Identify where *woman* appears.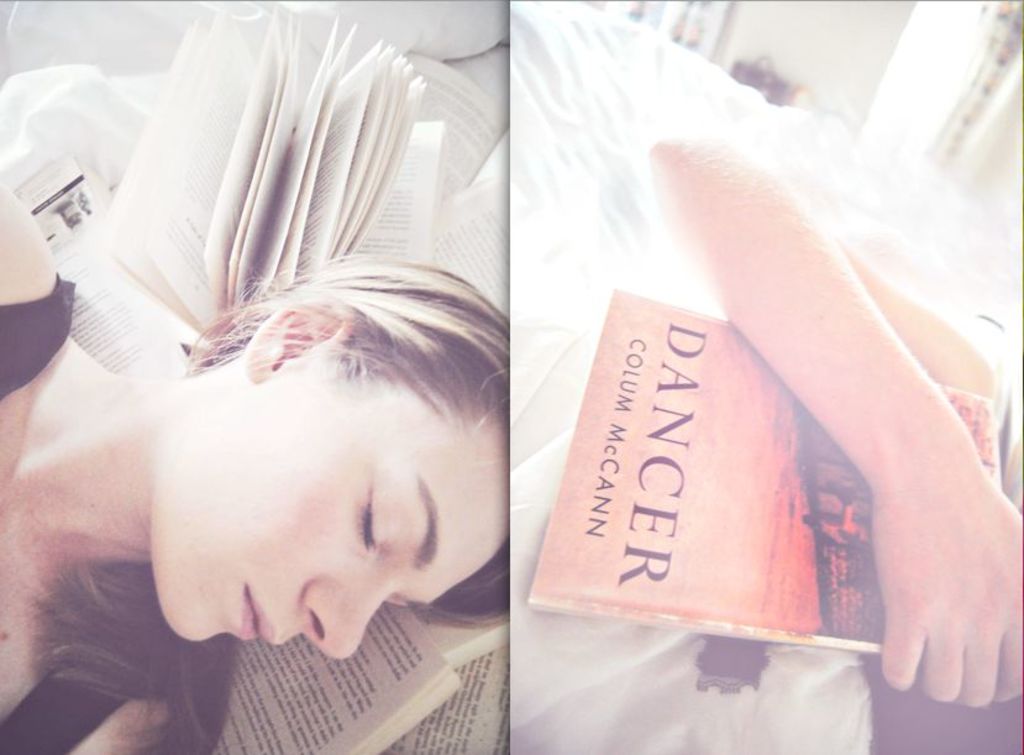
Appears at [0,182,505,754].
